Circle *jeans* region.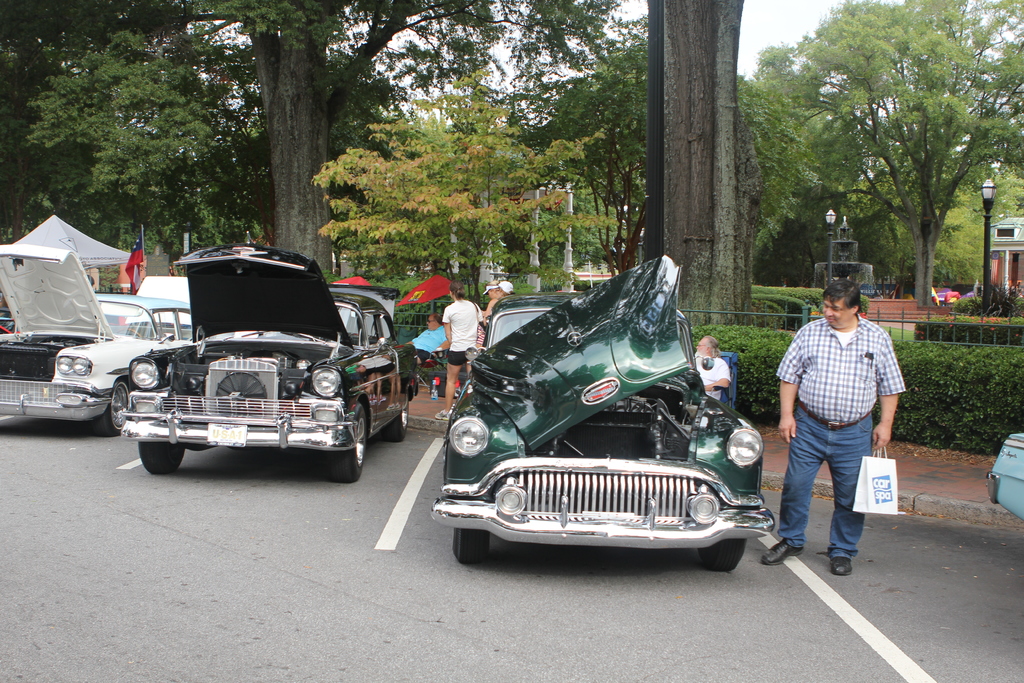
Region: x1=772 y1=398 x2=877 y2=557.
